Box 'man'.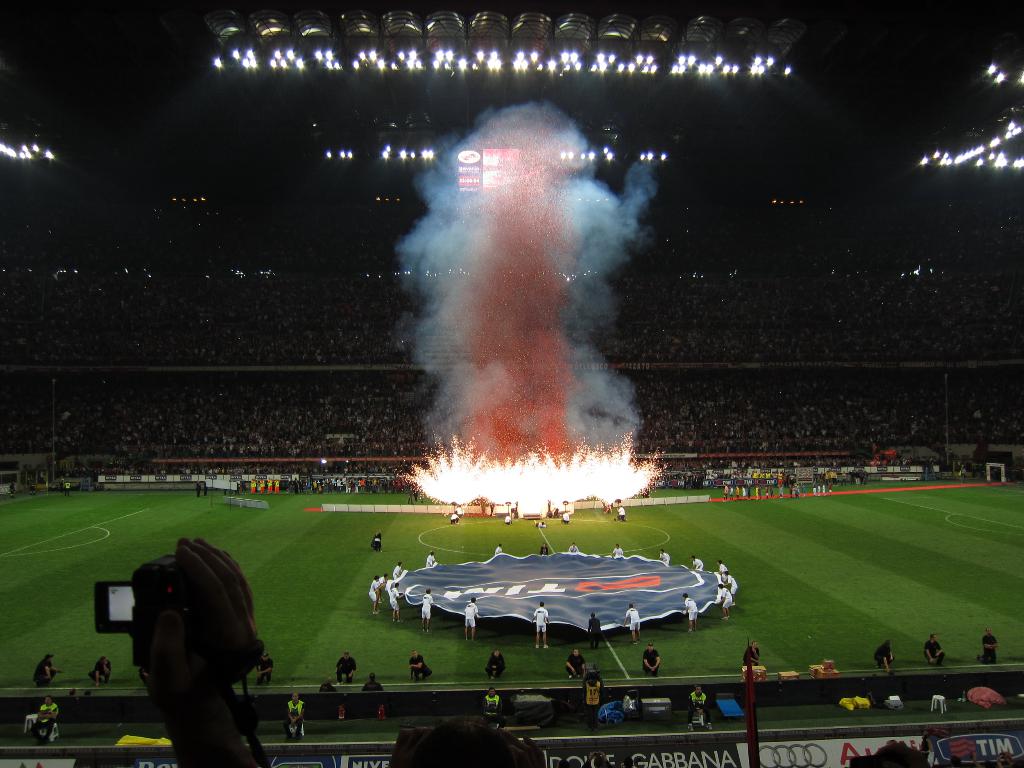
(536,543,553,557).
